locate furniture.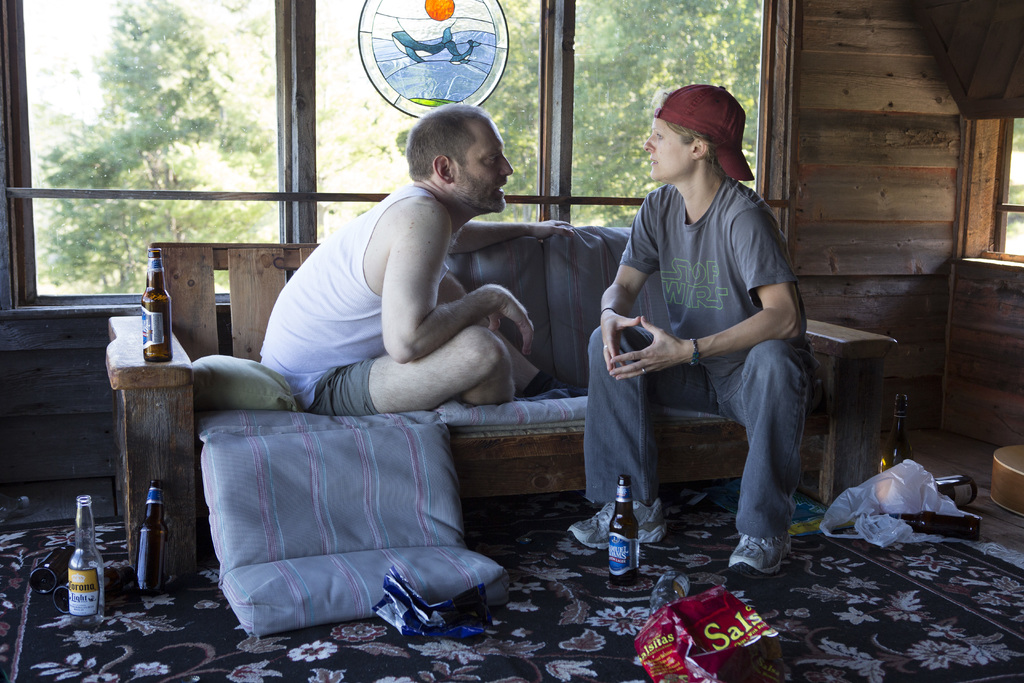
Bounding box: [991,443,1023,521].
